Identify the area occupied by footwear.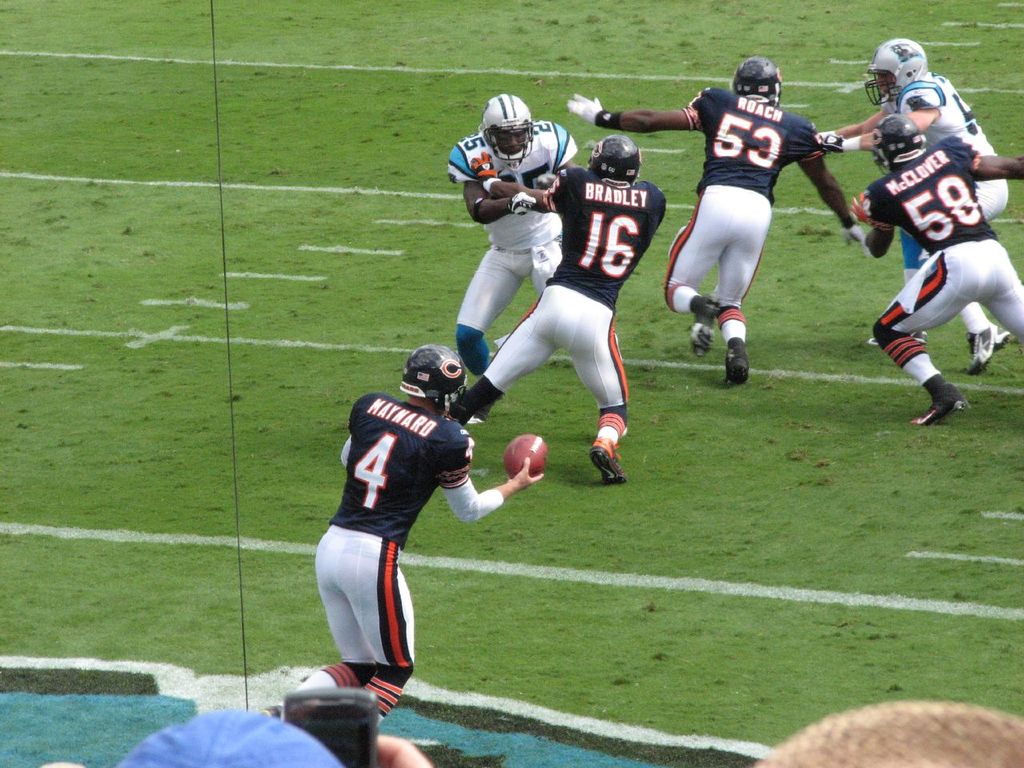
Area: <bbox>254, 698, 287, 721</bbox>.
